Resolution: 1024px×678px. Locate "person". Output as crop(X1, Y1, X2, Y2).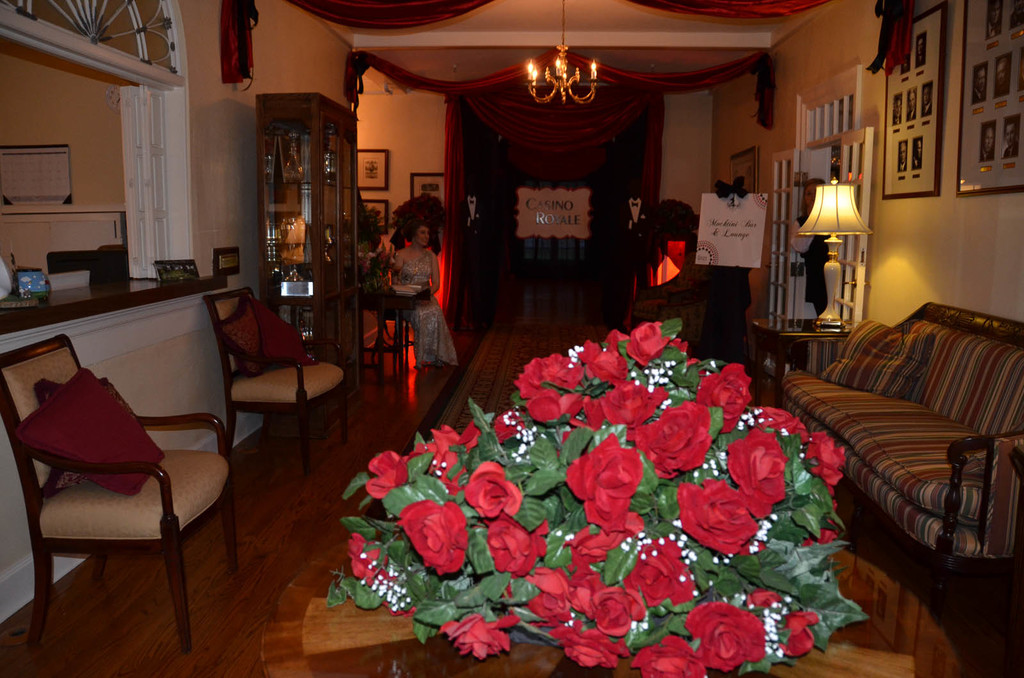
crop(986, 2, 1000, 38).
